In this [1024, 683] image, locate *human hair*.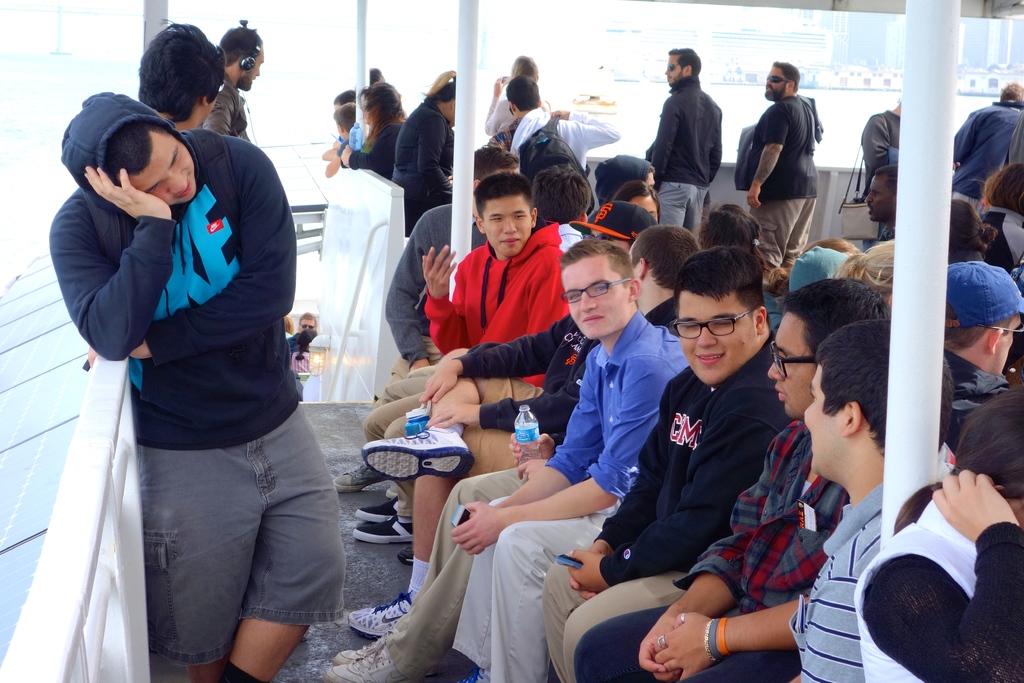
Bounding box: [x1=951, y1=198, x2=995, y2=258].
